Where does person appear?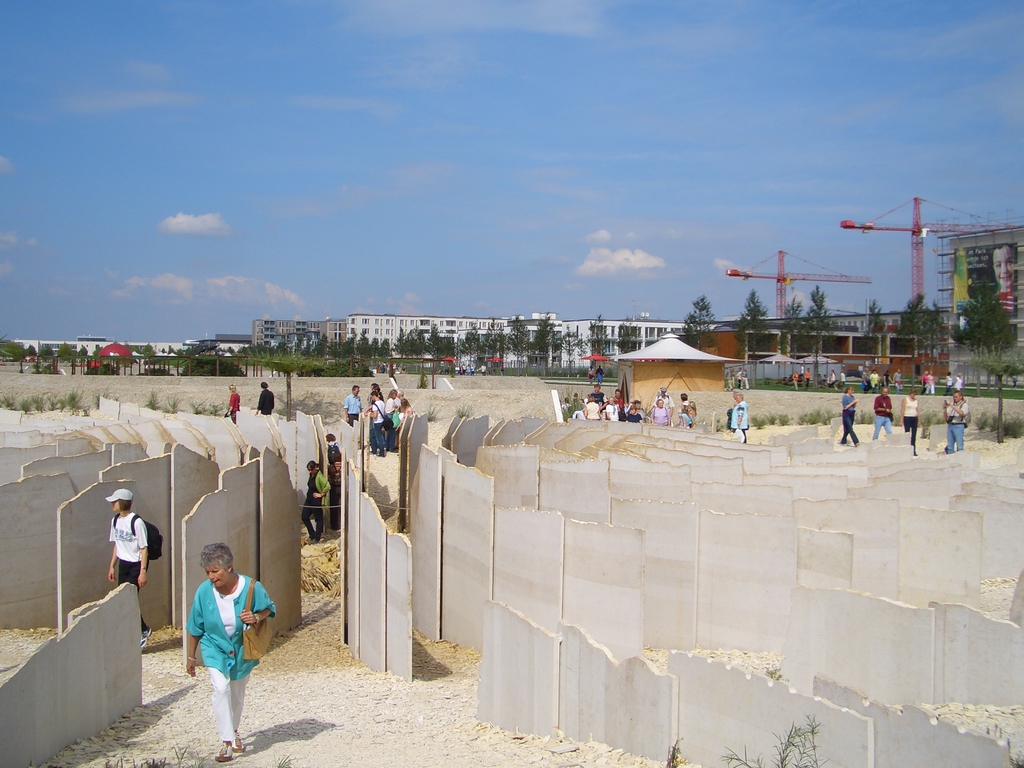
Appears at [902, 388, 920, 455].
